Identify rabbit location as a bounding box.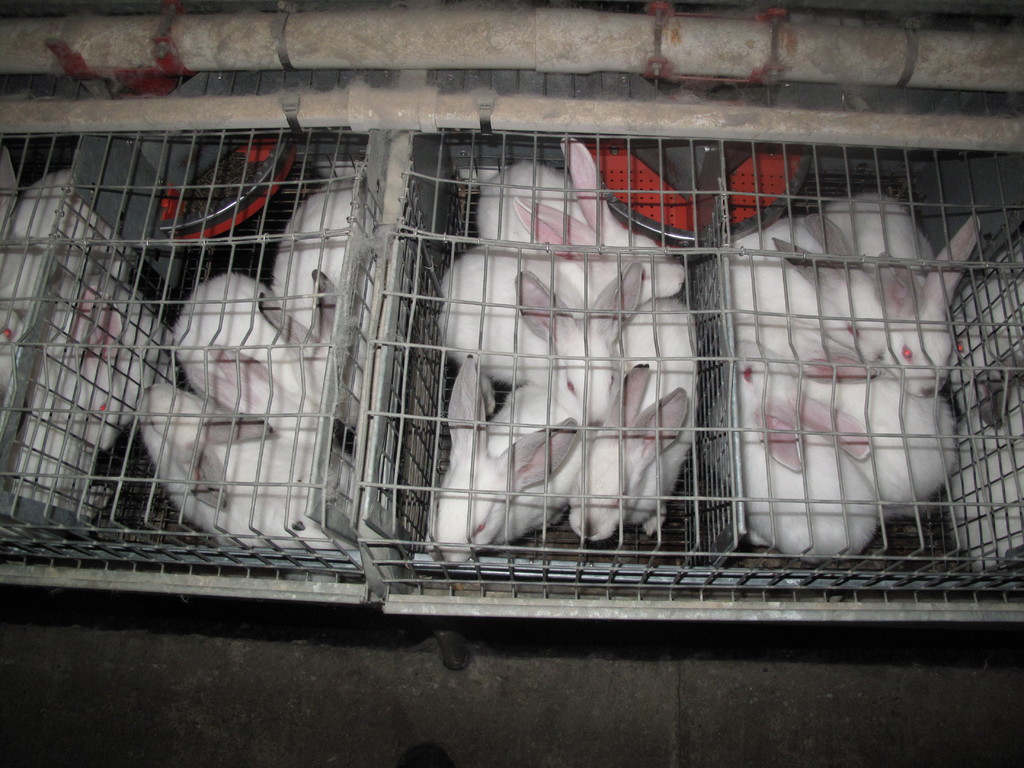
<box>169,271,366,437</box>.
